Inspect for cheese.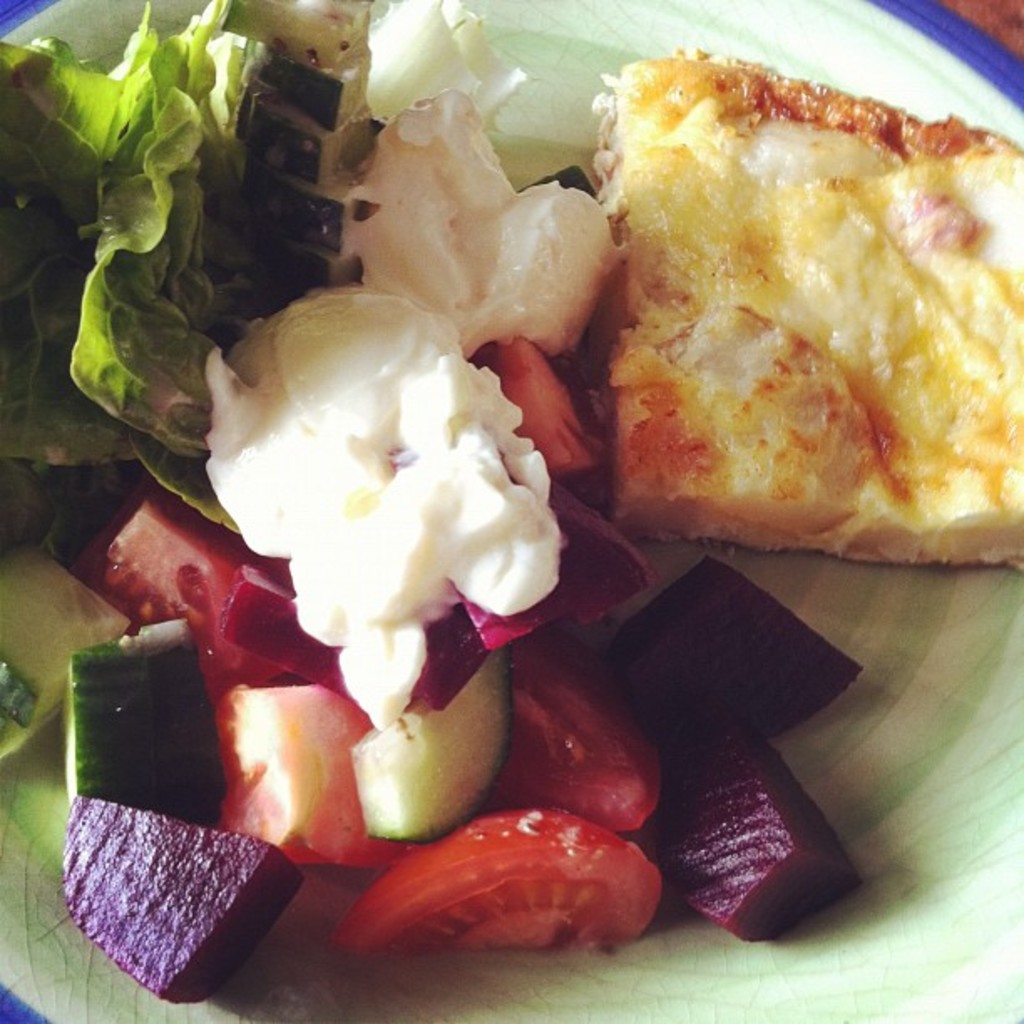
Inspection: 181, 276, 571, 721.
